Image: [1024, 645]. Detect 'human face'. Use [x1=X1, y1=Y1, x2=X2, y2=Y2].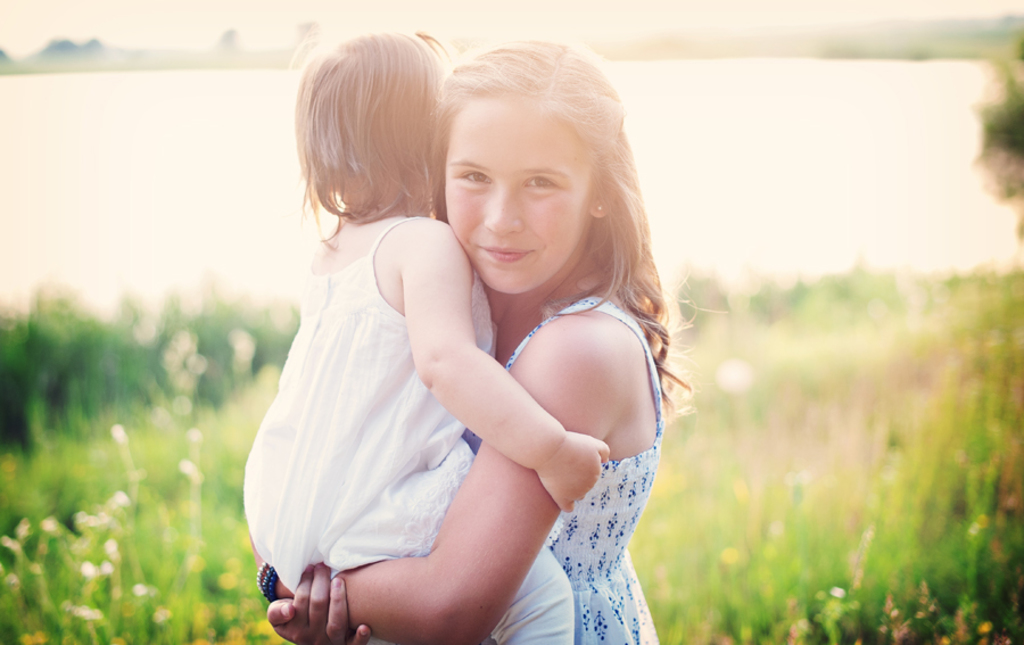
[x1=444, y1=100, x2=588, y2=296].
